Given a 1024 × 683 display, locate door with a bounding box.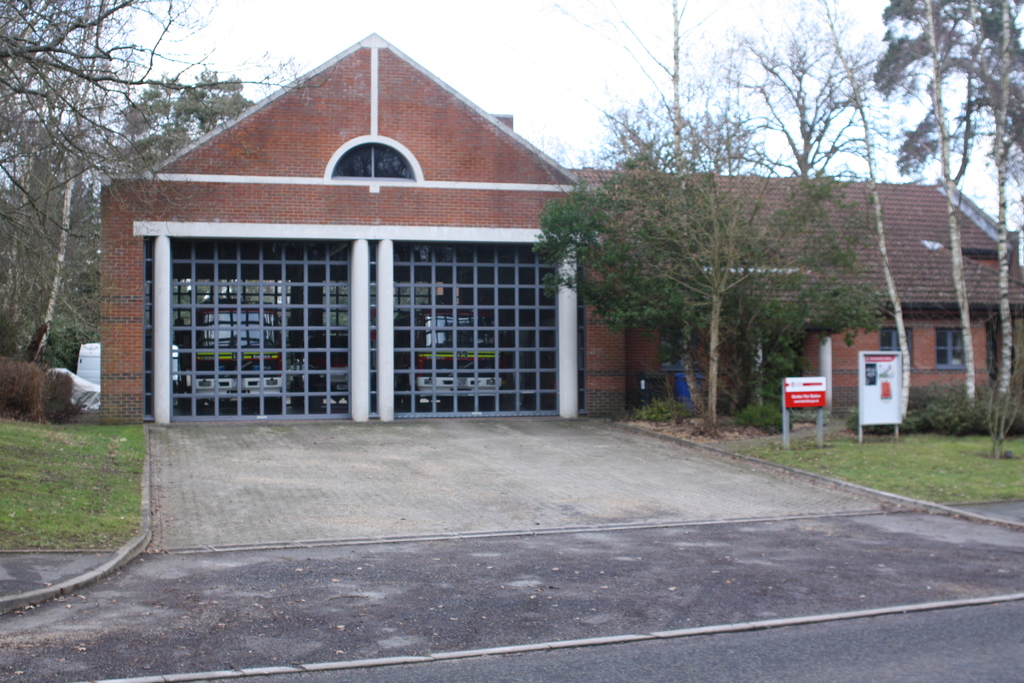
Located: (left=141, top=119, right=557, bottom=440).
